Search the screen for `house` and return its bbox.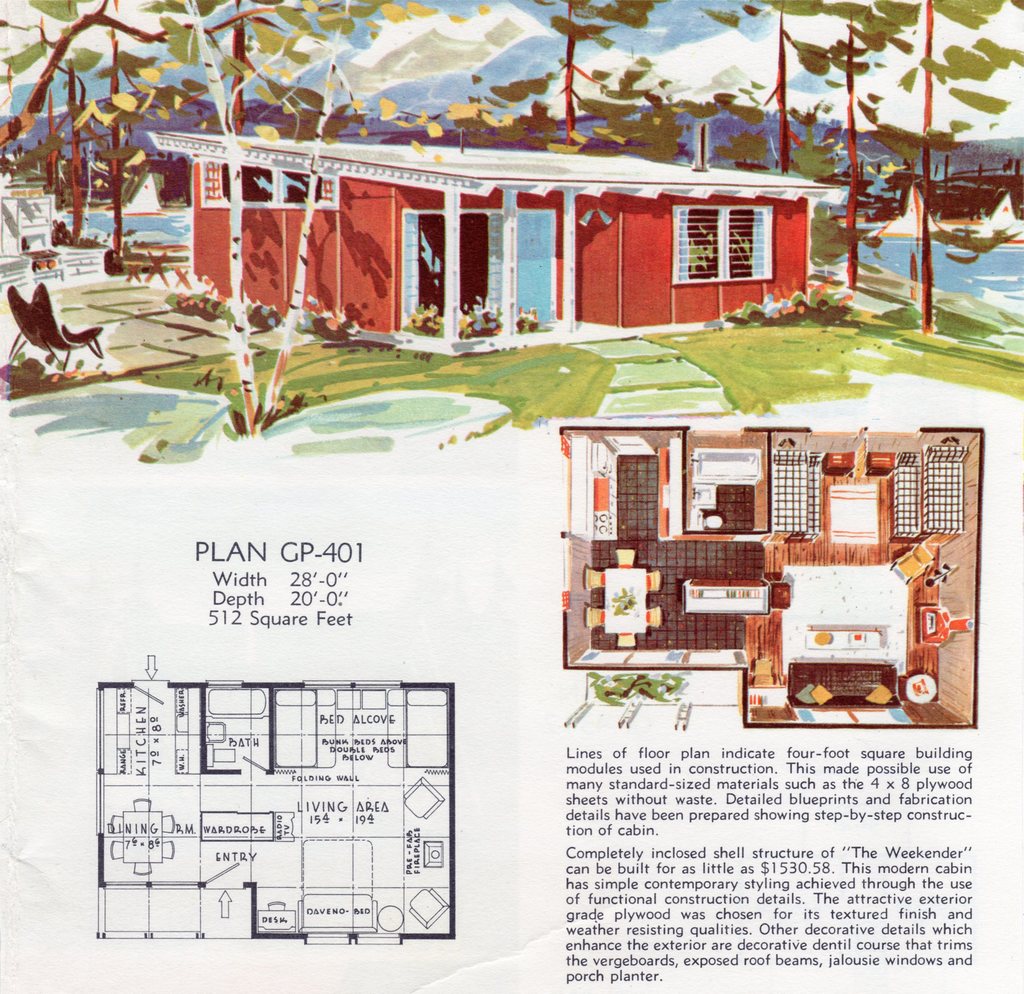
Found: rect(179, 107, 888, 353).
